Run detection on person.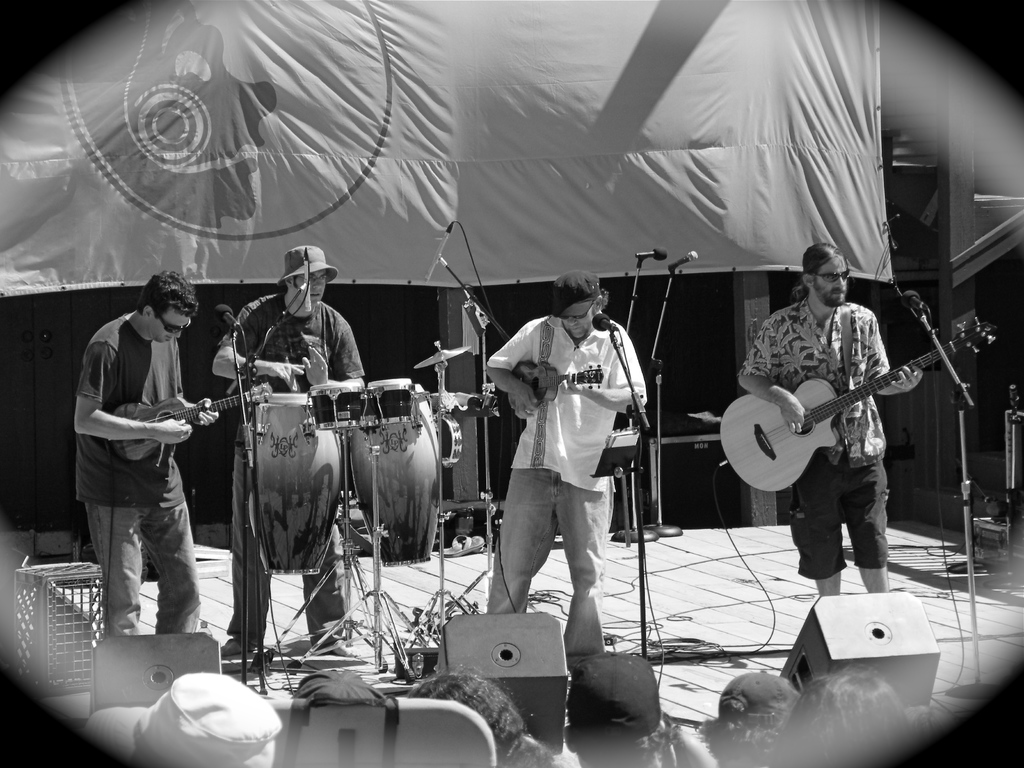
Result: left=93, top=669, right=280, bottom=767.
